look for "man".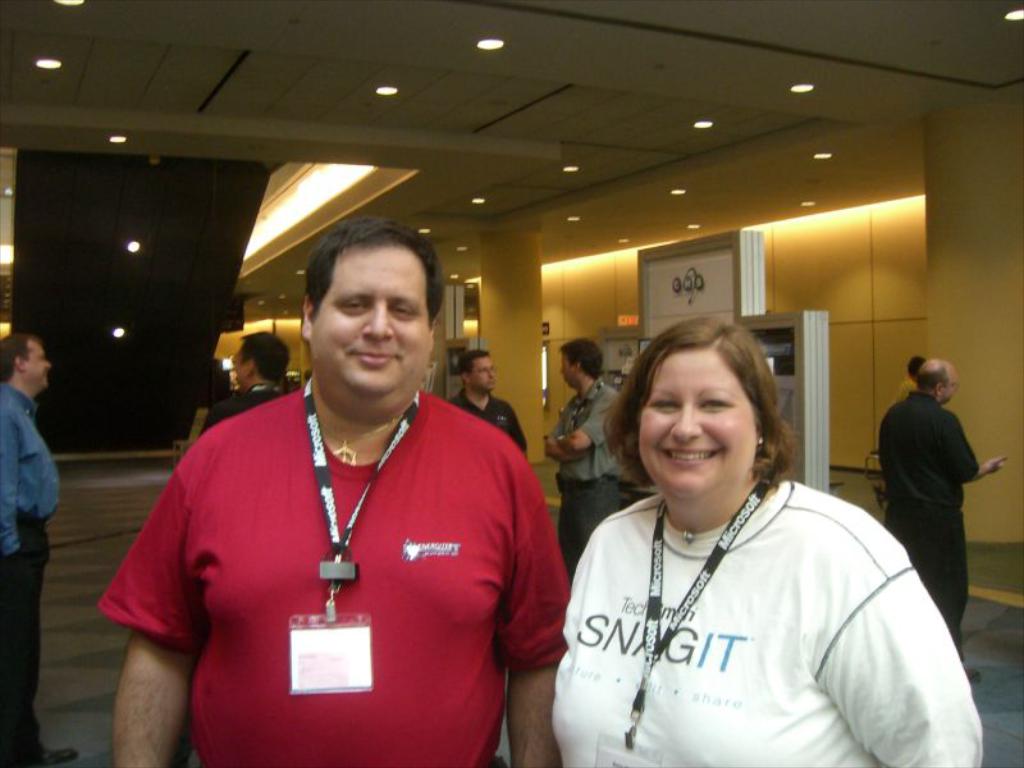
Found: <region>447, 349, 529, 452</region>.
